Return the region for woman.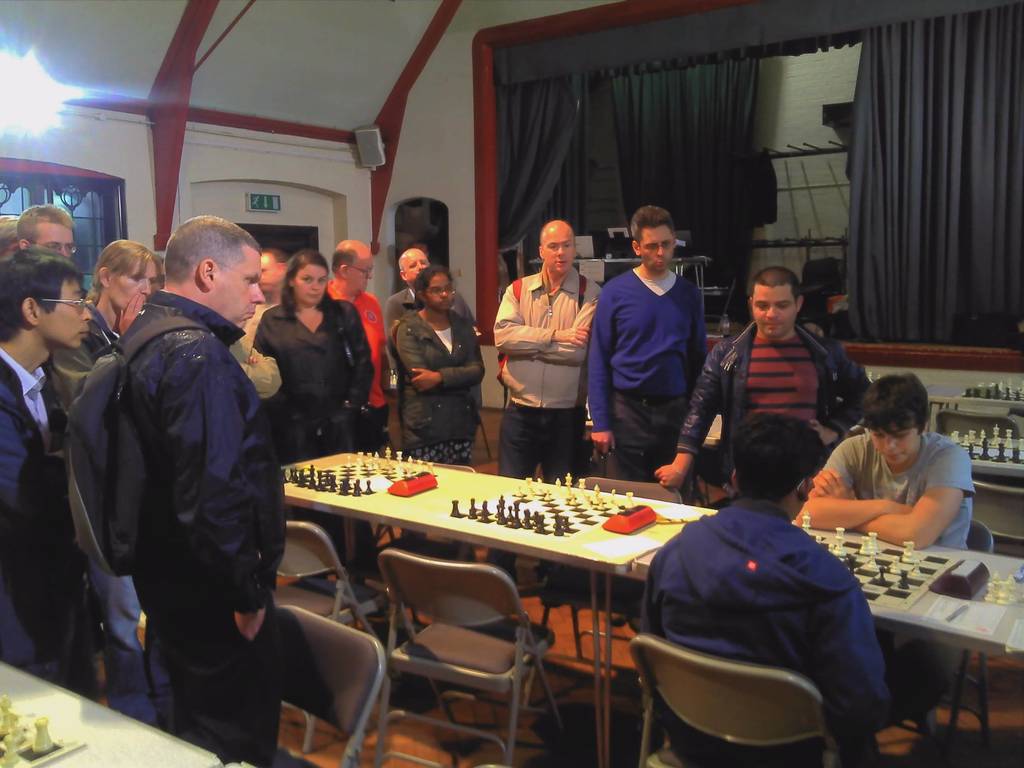
[252,249,376,580].
